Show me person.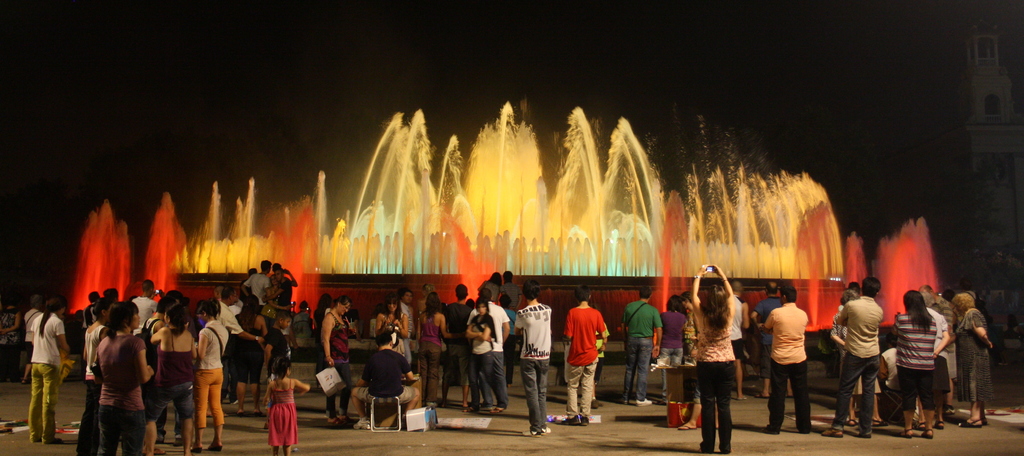
person is here: box=[273, 312, 292, 340].
